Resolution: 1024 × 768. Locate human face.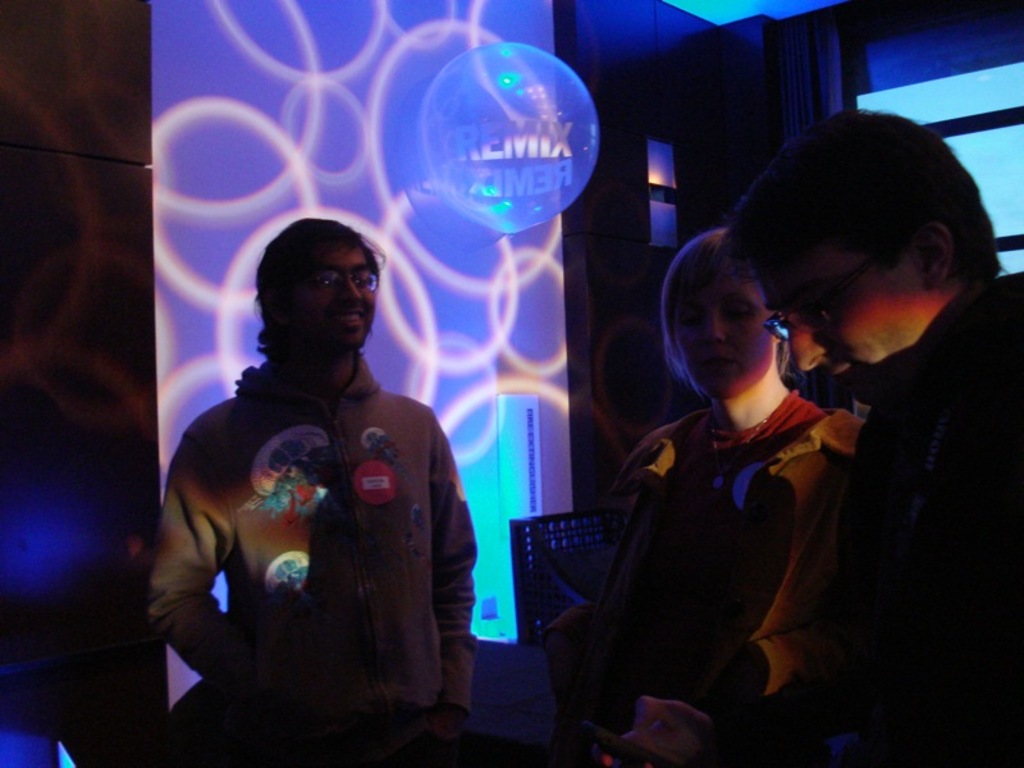
region(763, 253, 937, 403).
